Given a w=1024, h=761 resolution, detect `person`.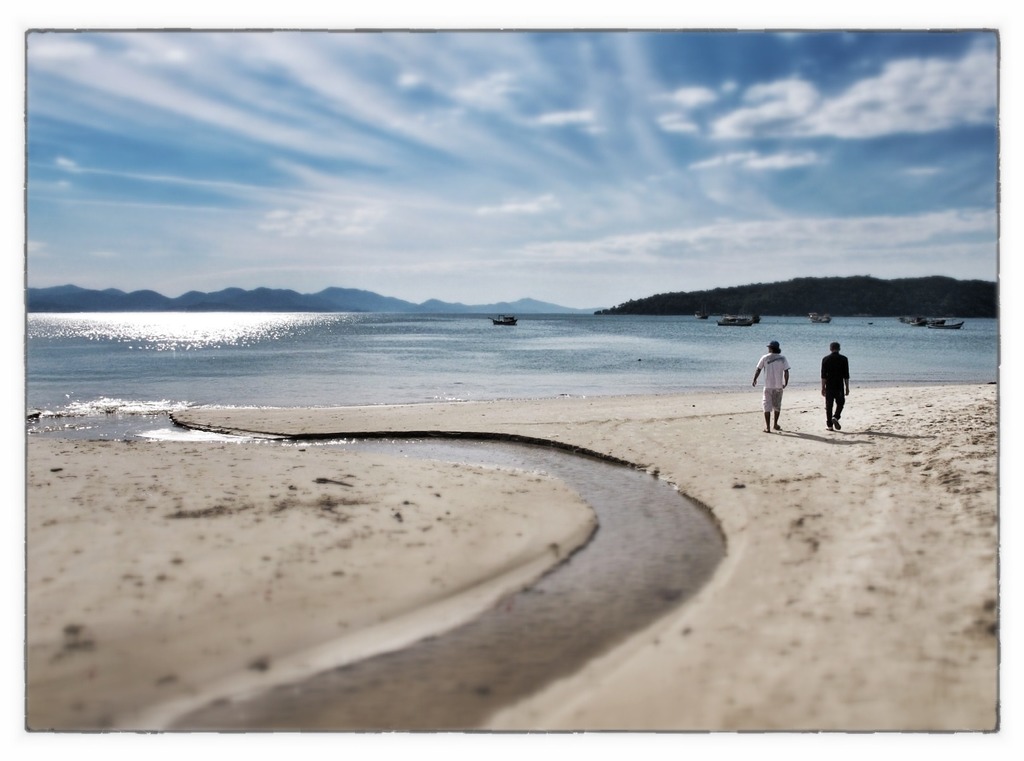
750/338/790/434.
